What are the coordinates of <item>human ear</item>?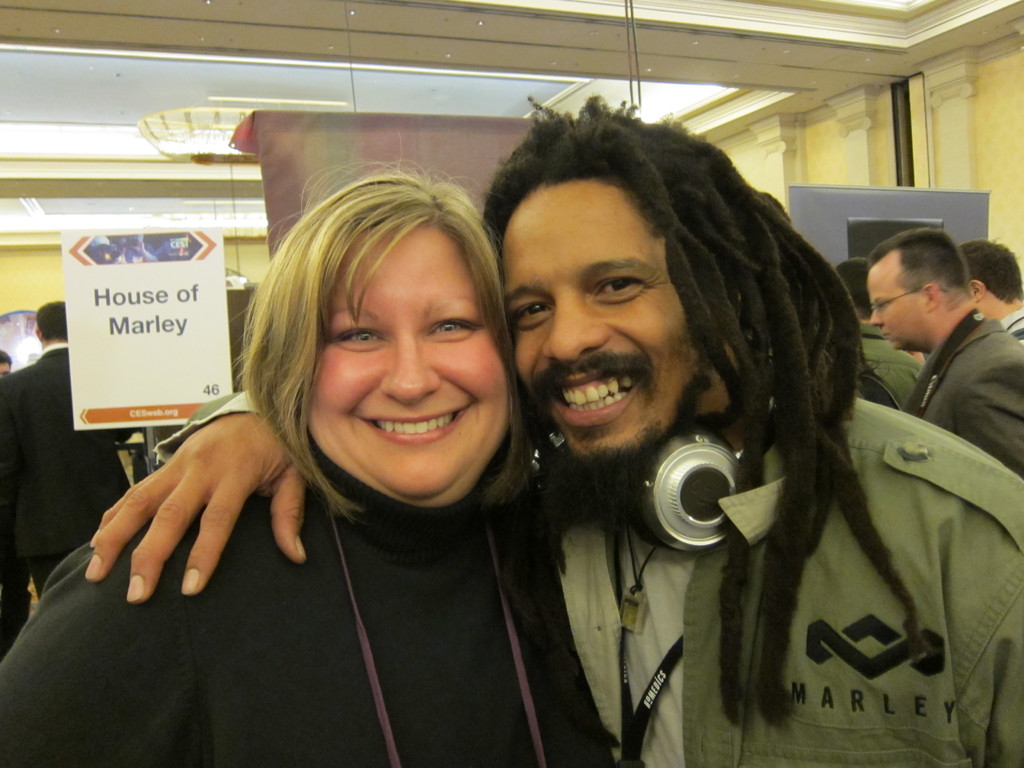
{"left": 969, "top": 278, "right": 986, "bottom": 301}.
